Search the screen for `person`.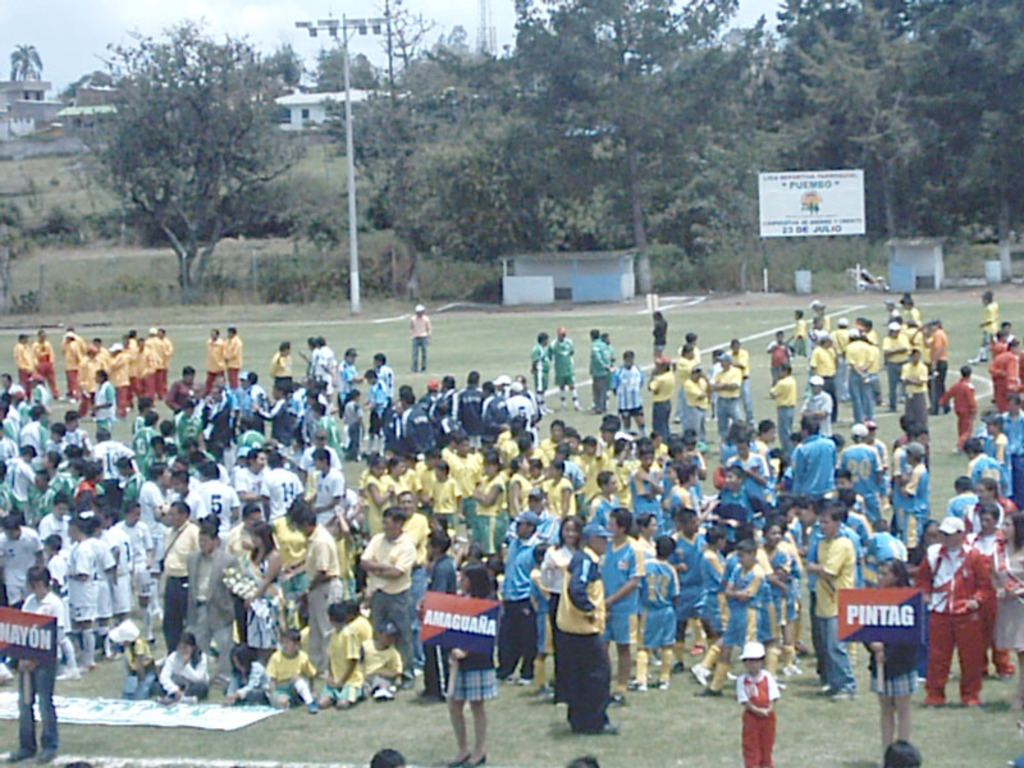
Found at pyautogui.locateOnScreen(649, 310, 669, 384).
